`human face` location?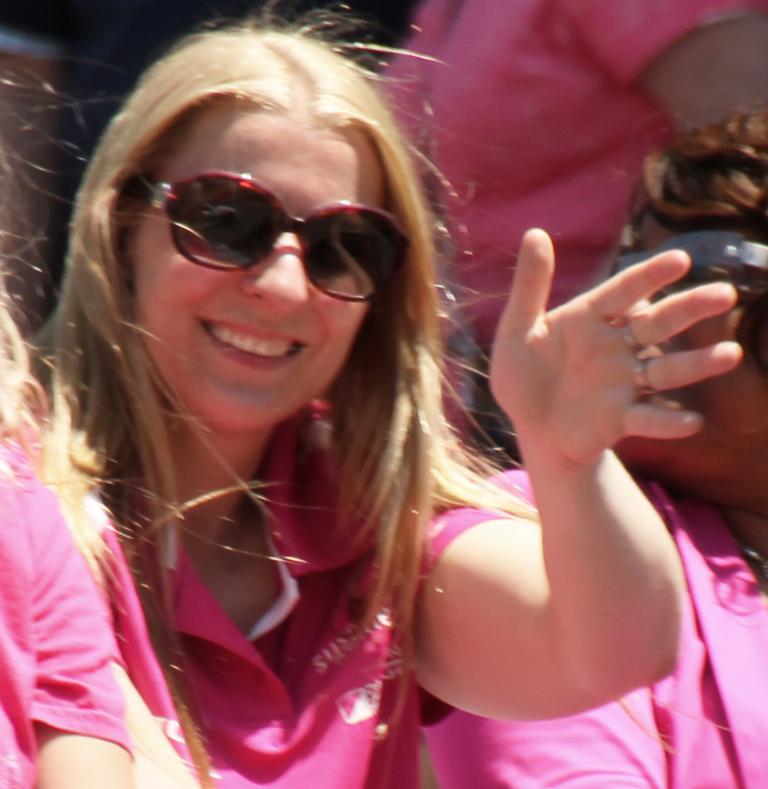
129 122 373 433
